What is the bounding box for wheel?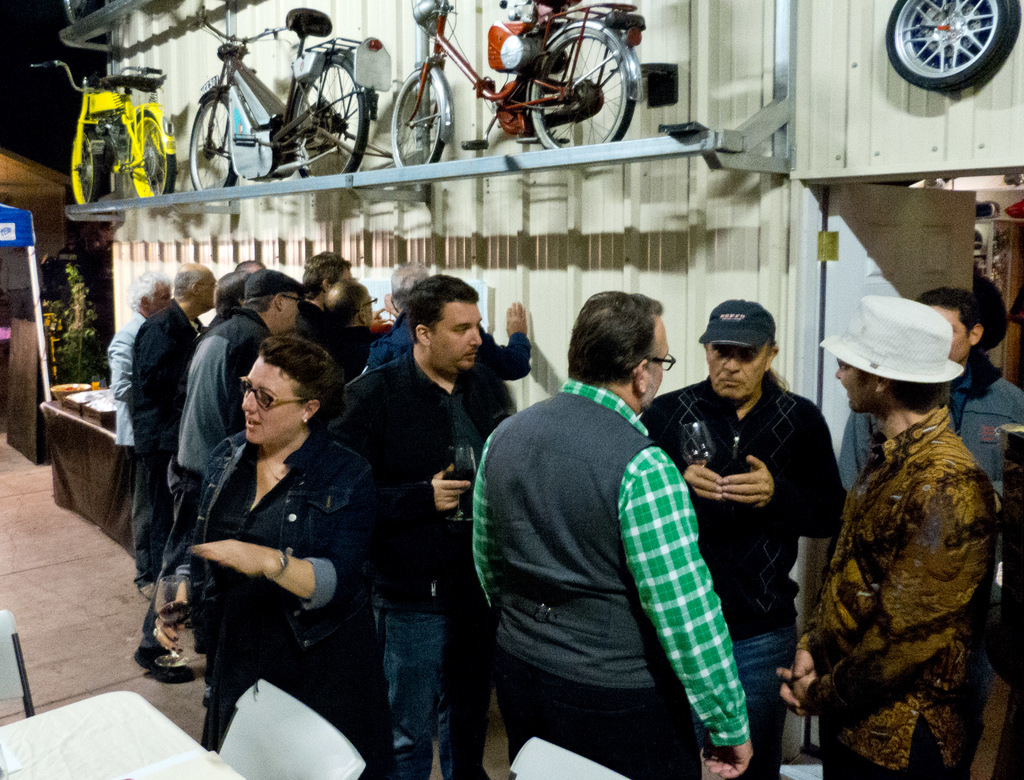
[x1=527, y1=22, x2=639, y2=145].
